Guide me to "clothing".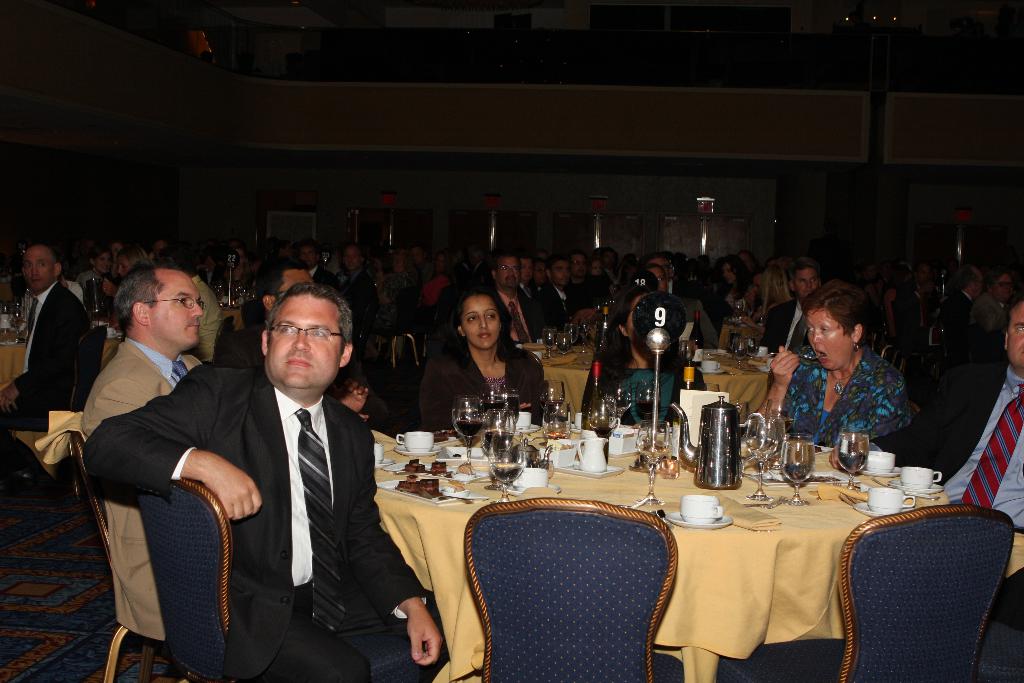
Guidance: select_region(724, 292, 753, 320).
